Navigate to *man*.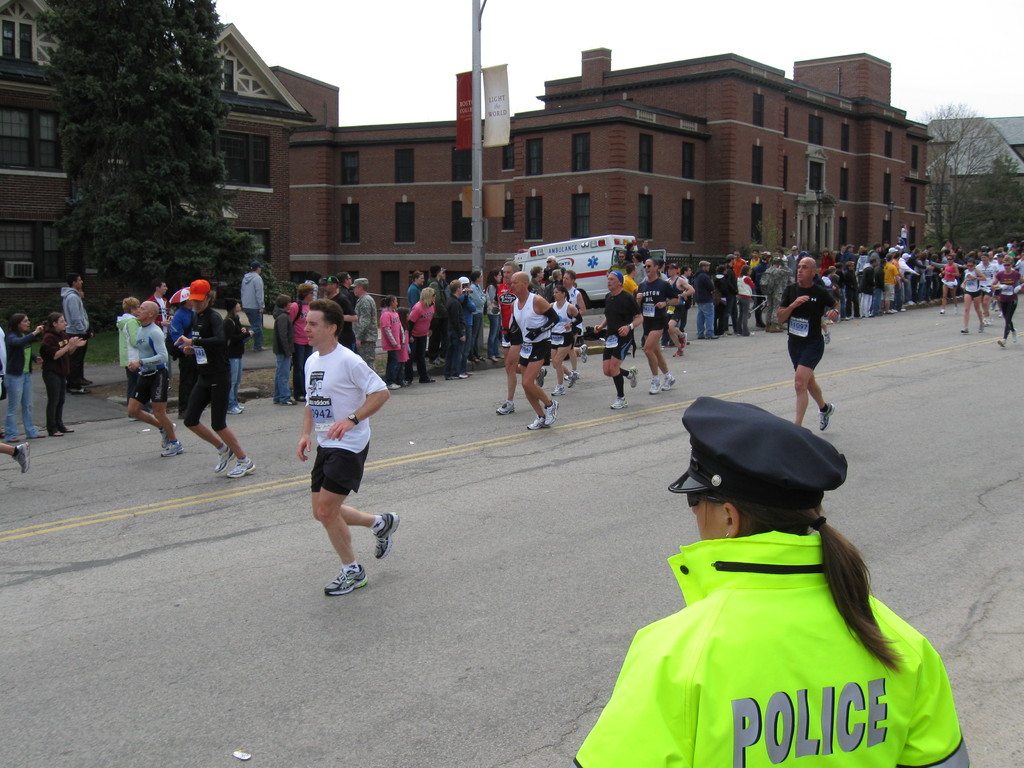
Navigation target: x1=504, y1=271, x2=561, y2=431.
